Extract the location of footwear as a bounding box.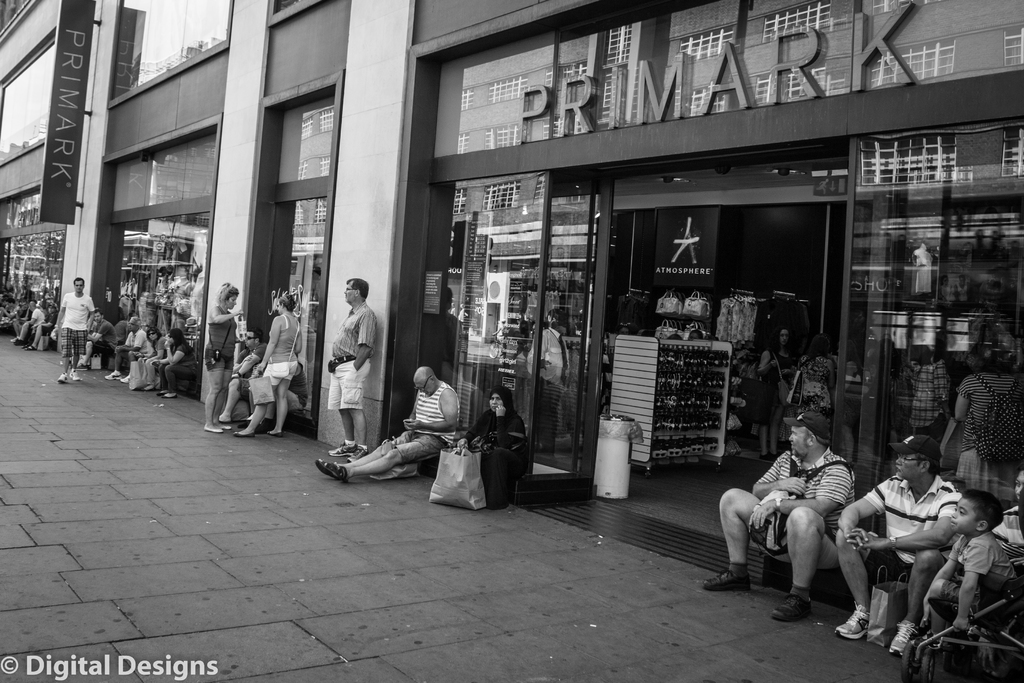
detection(221, 420, 233, 432).
